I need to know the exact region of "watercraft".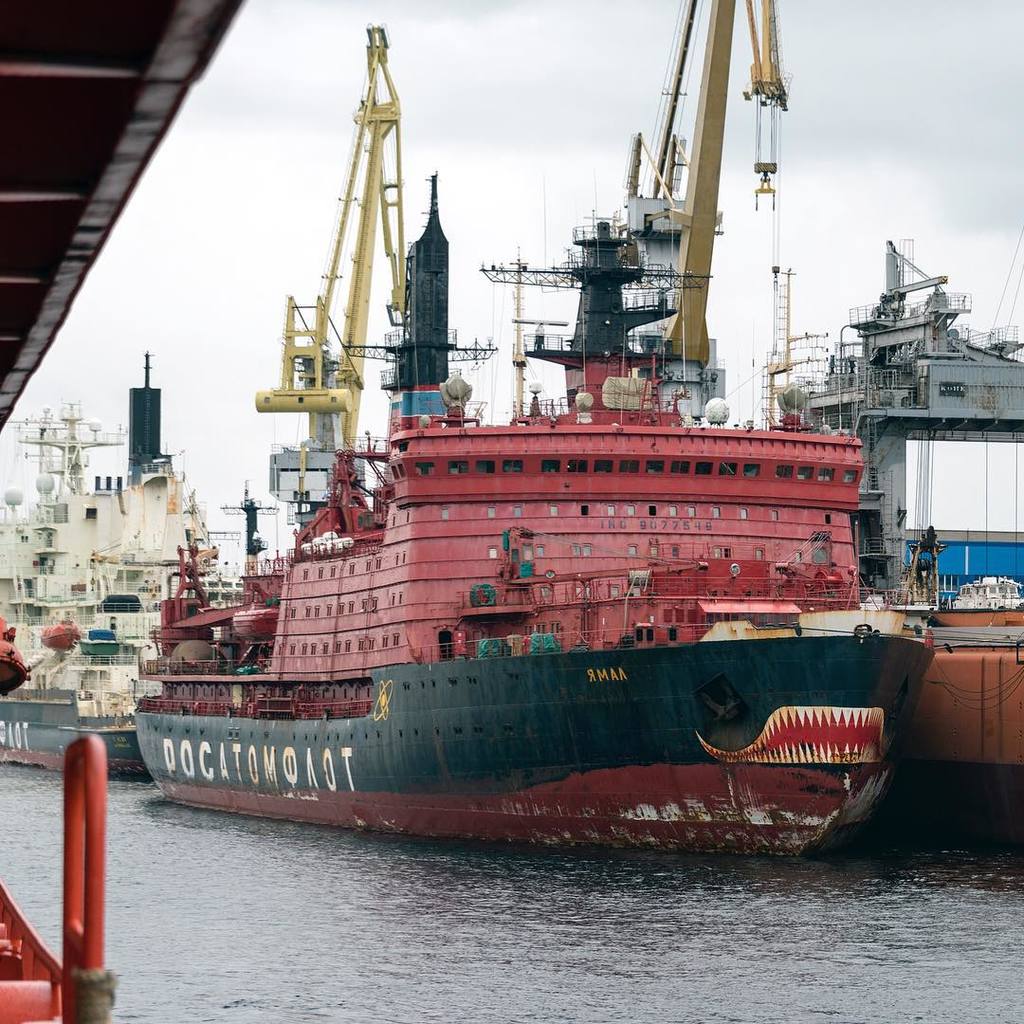
Region: pyautogui.locateOnScreen(788, 229, 1023, 777).
